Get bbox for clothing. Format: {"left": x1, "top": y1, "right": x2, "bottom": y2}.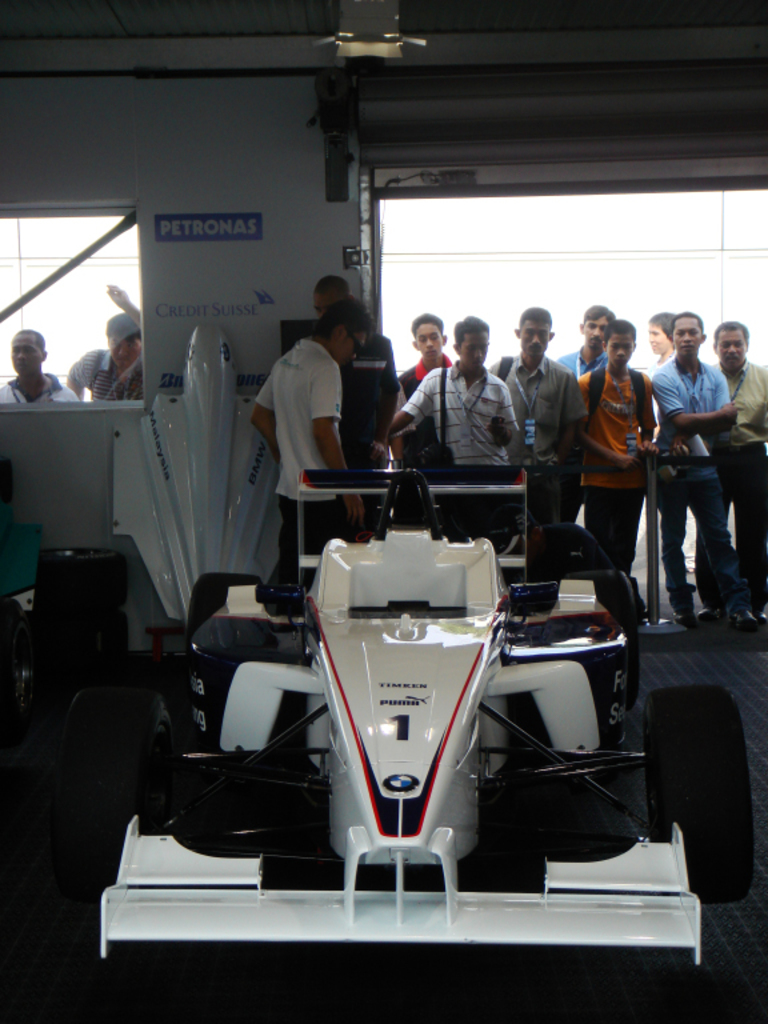
{"left": 339, "top": 329, "right": 396, "bottom": 460}.
